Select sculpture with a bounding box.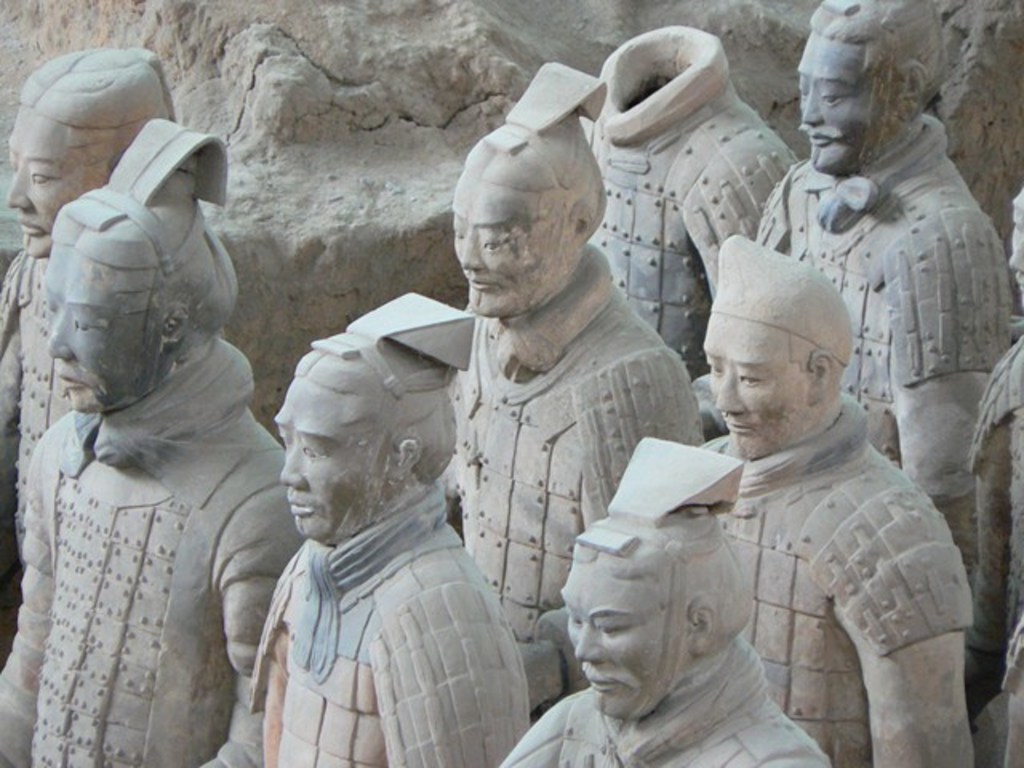
{"left": 560, "top": 2, "right": 797, "bottom": 400}.
